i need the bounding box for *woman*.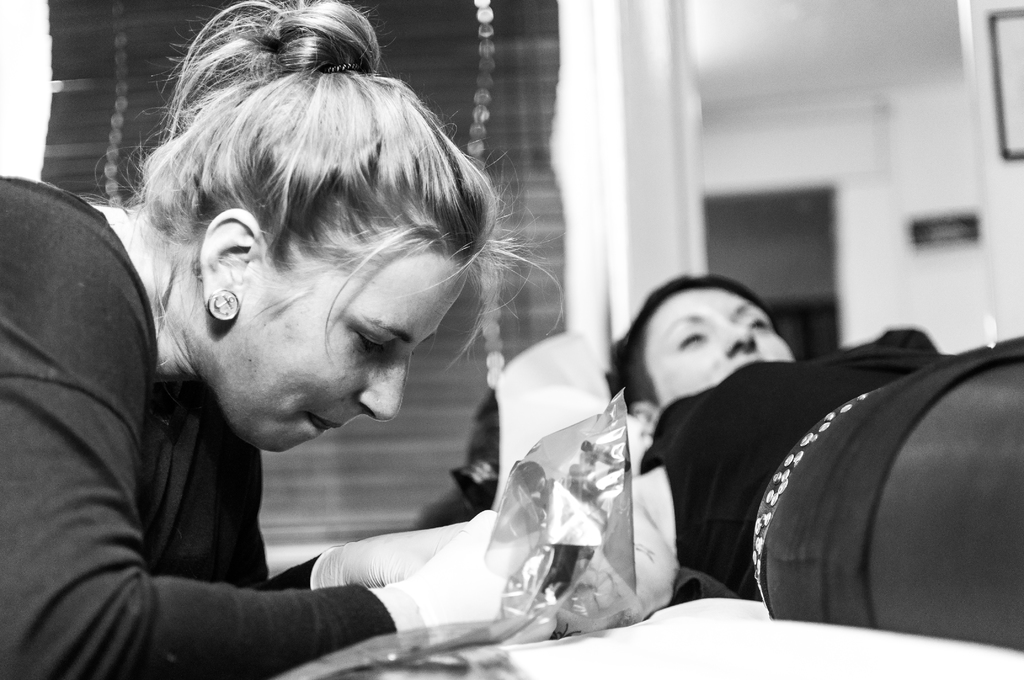
Here it is: (60,38,772,644).
